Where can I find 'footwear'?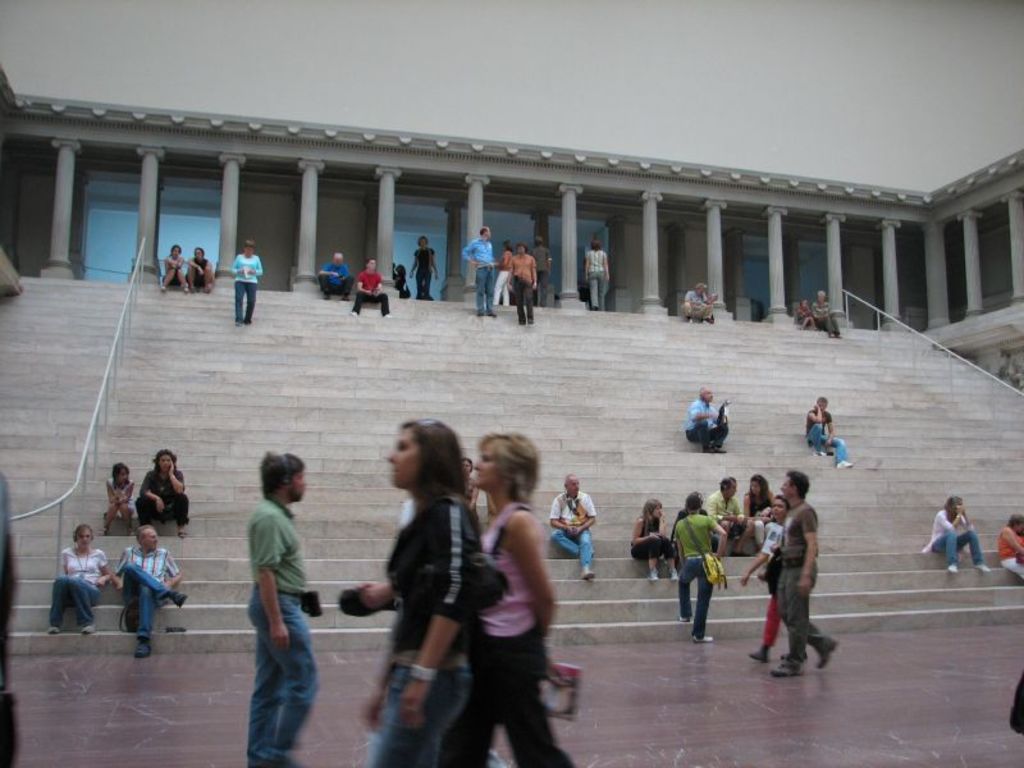
You can find it at bbox(648, 563, 663, 584).
